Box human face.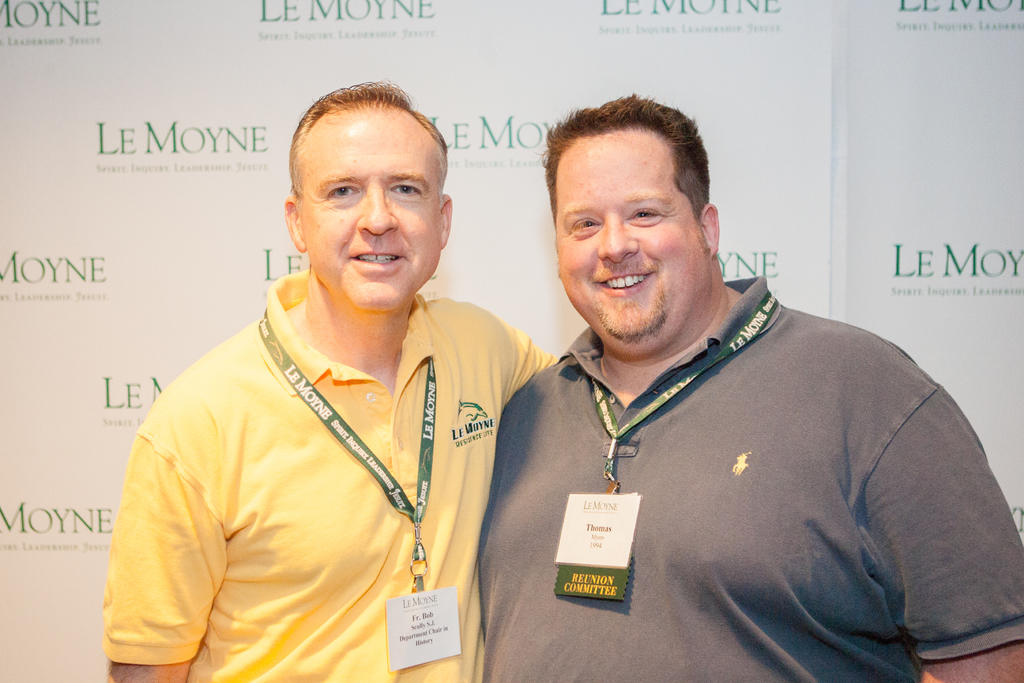
[left=557, top=145, right=708, bottom=342].
